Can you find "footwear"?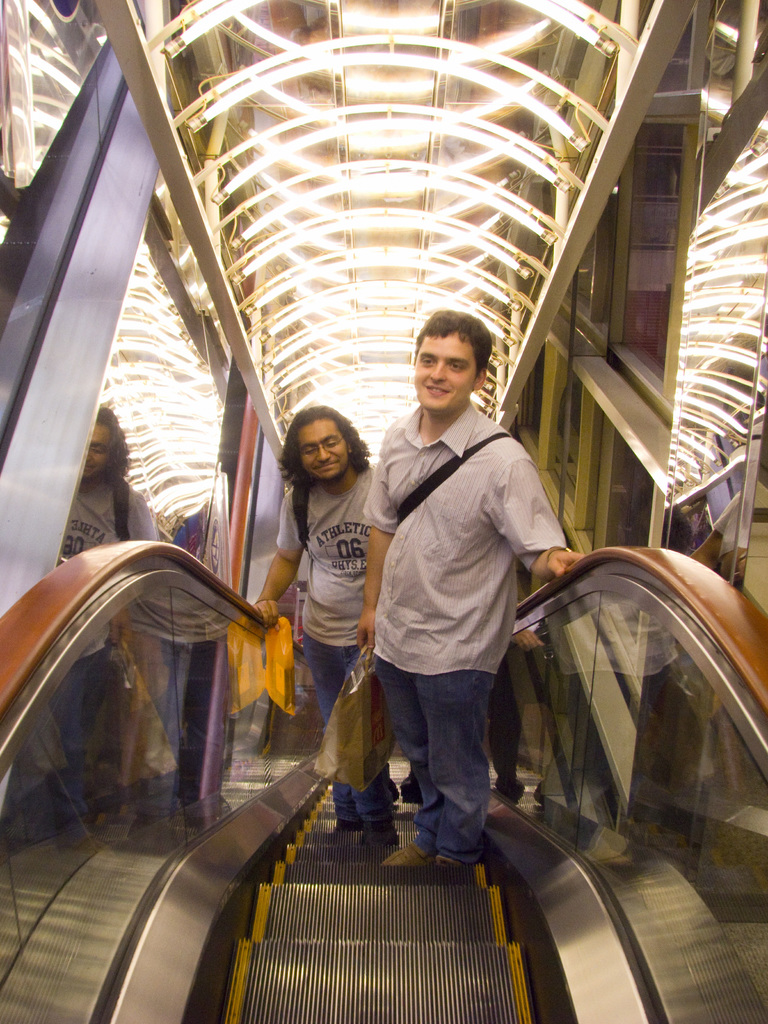
Yes, bounding box: [x1=380, y1=835, x2=428, y2=867].
